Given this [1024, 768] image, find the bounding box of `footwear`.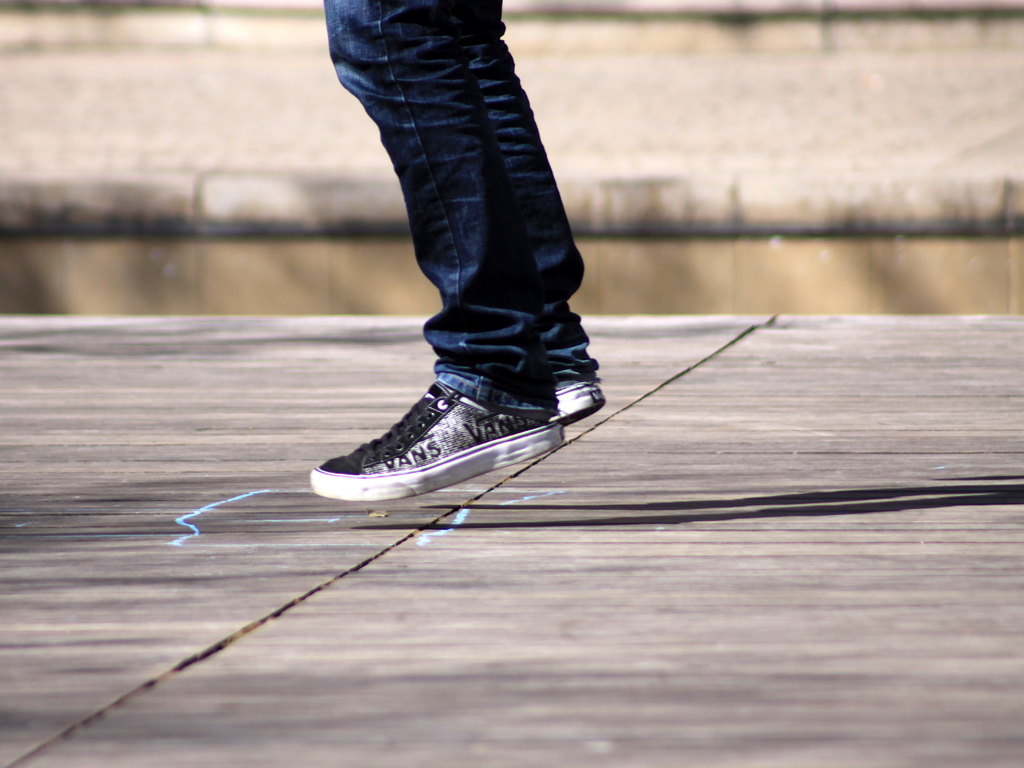
[left=304, top=378, right=567, bottom=504].
